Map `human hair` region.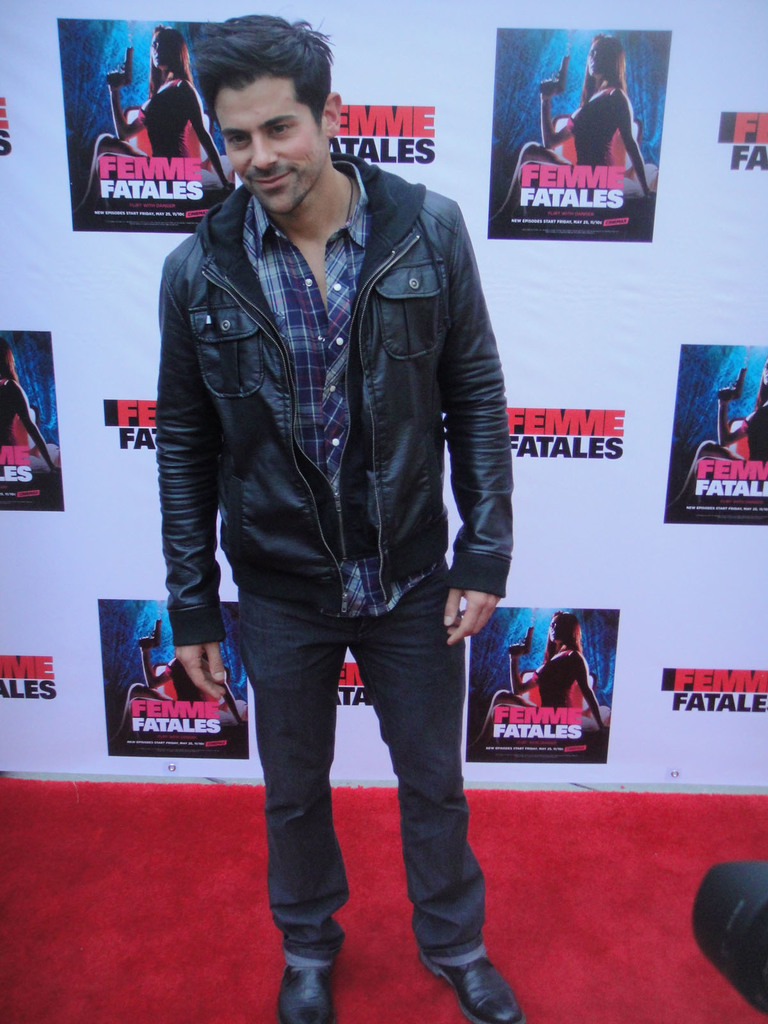
Mapped to 541:614:584:662.
